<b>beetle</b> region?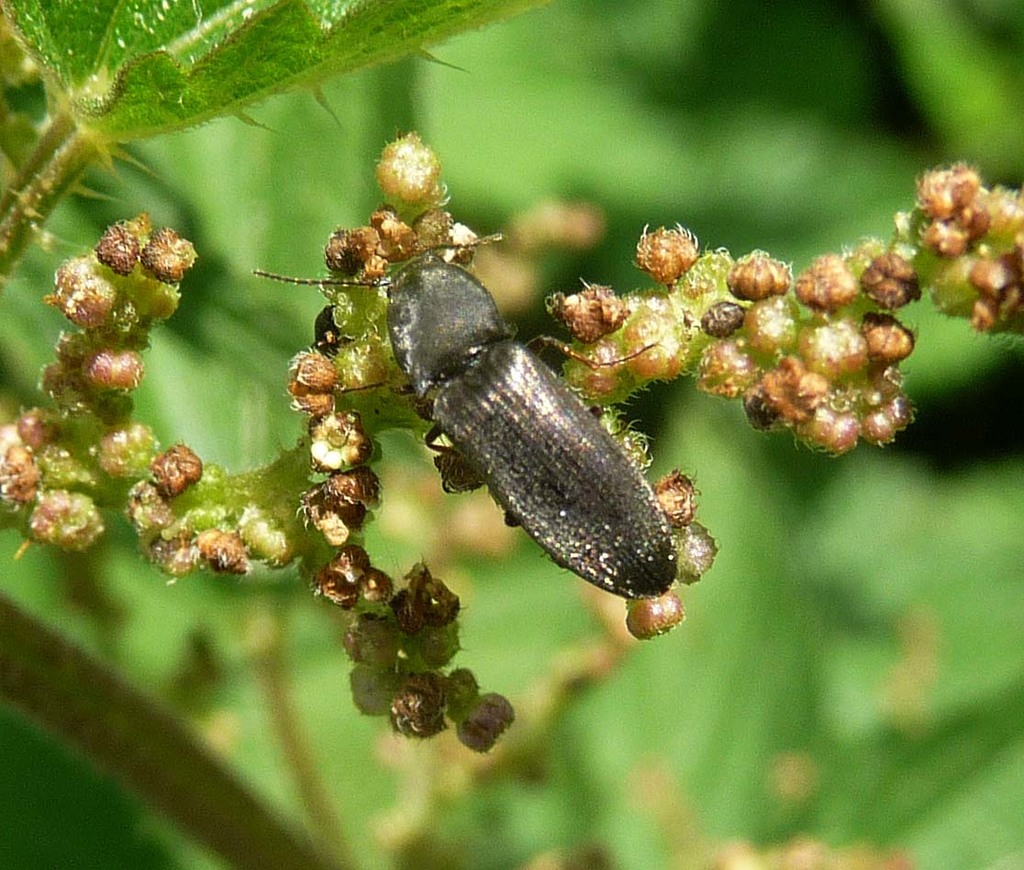
box(338, 243, 710, 633)
